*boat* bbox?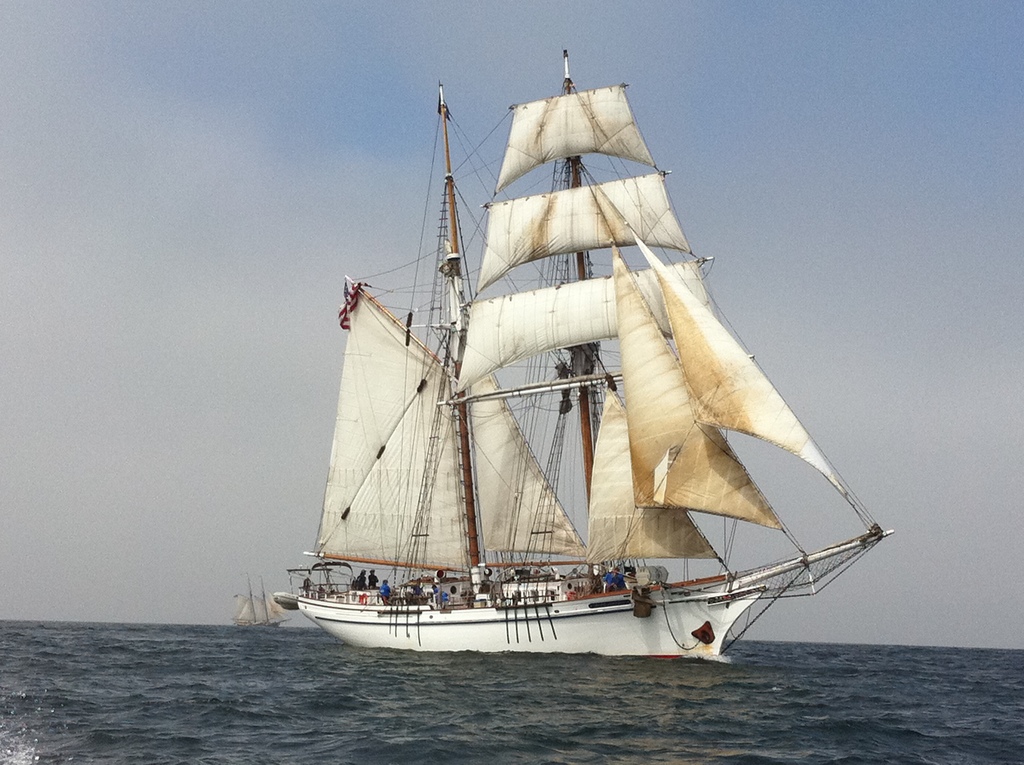
<bbox>255, 52, 909, 695</bbox>
